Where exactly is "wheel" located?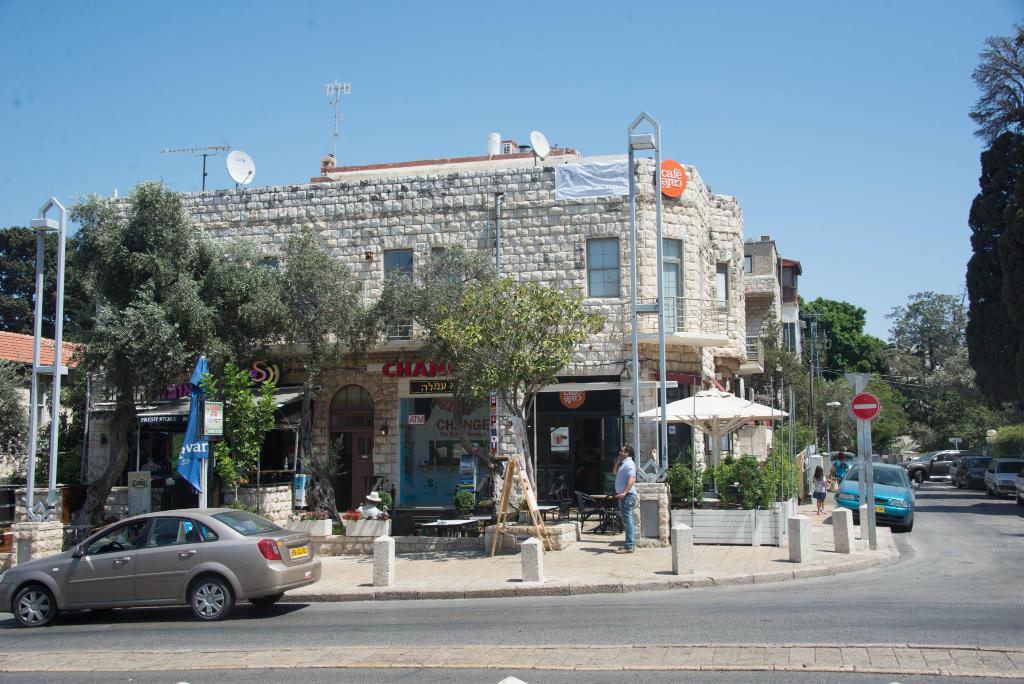
Its bounding box is bbox=[916, 469, 925, 487].
